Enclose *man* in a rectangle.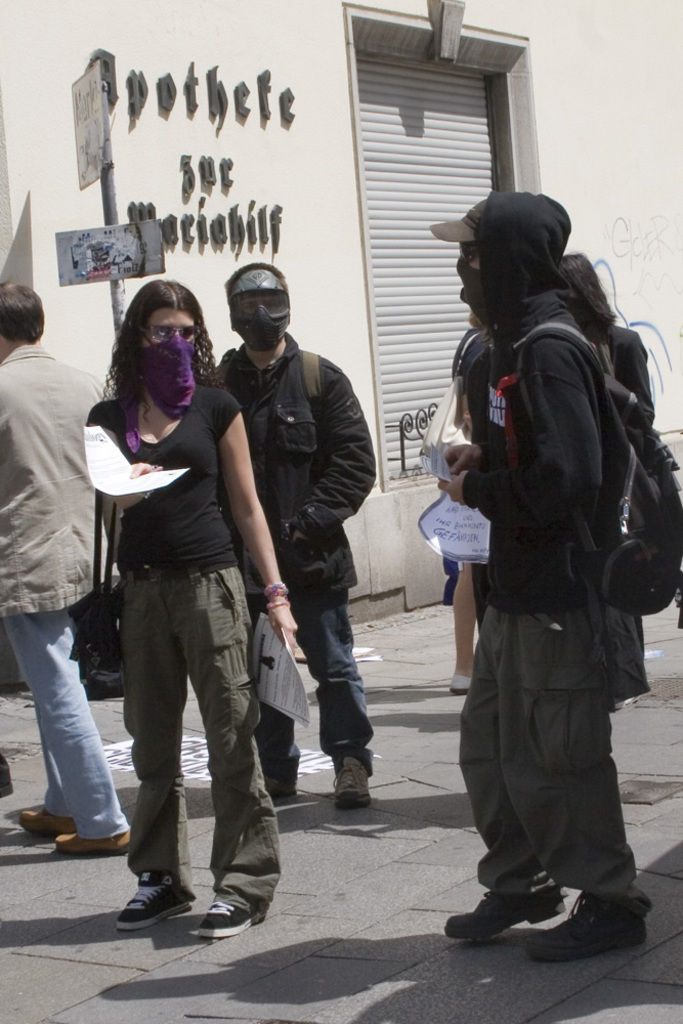
(left=216, top=256, right=383, bottom=809).
